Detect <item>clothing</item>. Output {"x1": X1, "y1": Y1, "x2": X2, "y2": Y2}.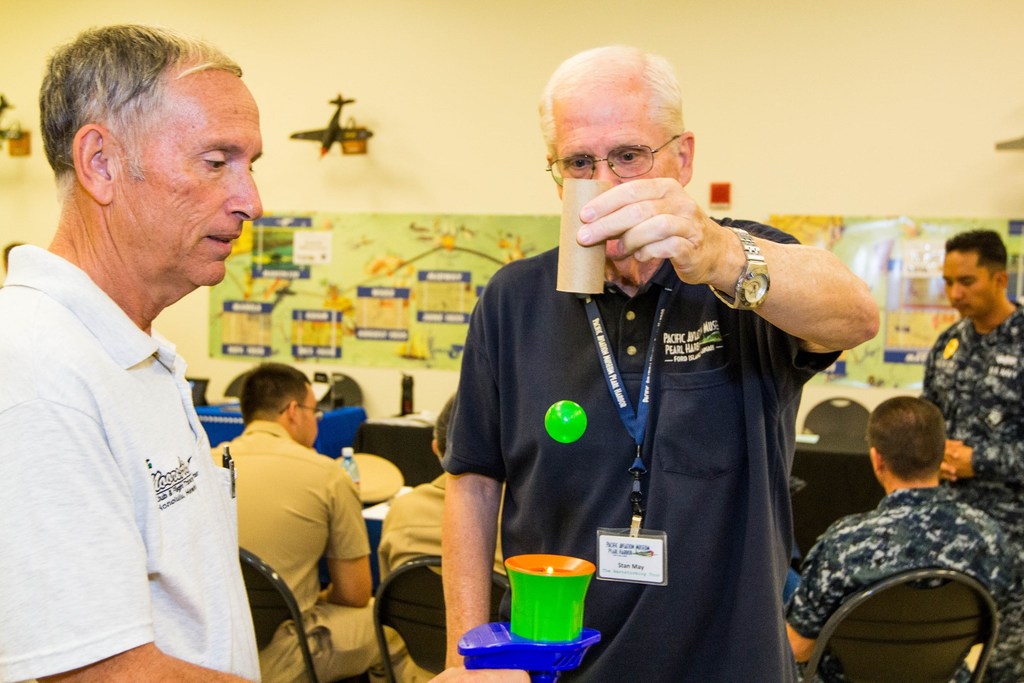
{"x1": 212, "y1": 418, "x2": 376, "y2": 682}.
